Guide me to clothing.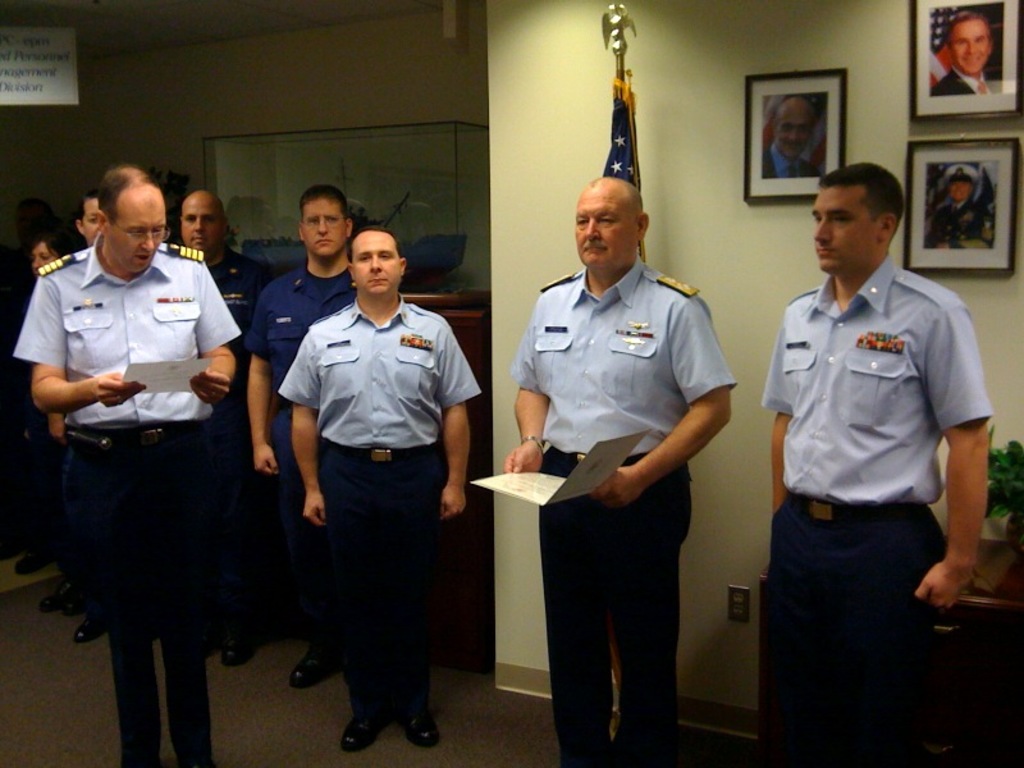
Guidance: {"x1": 762, "y1": 503, "x2": 946, "y2": 755}.
